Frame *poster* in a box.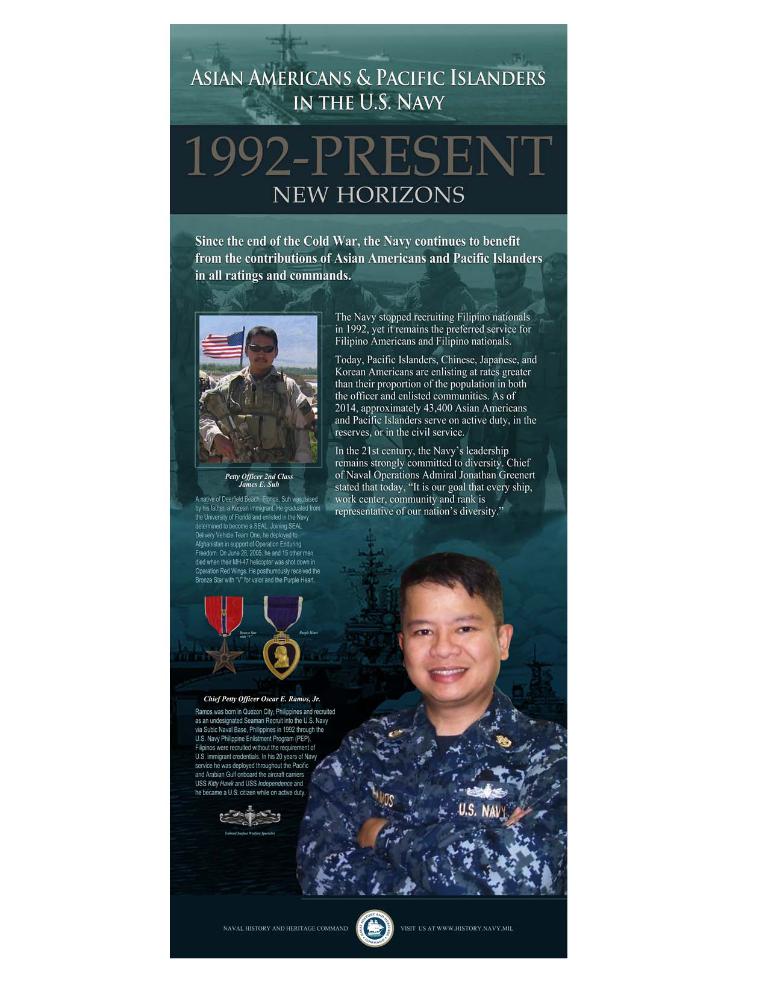
bbox=[0, 0, 767, 993].
